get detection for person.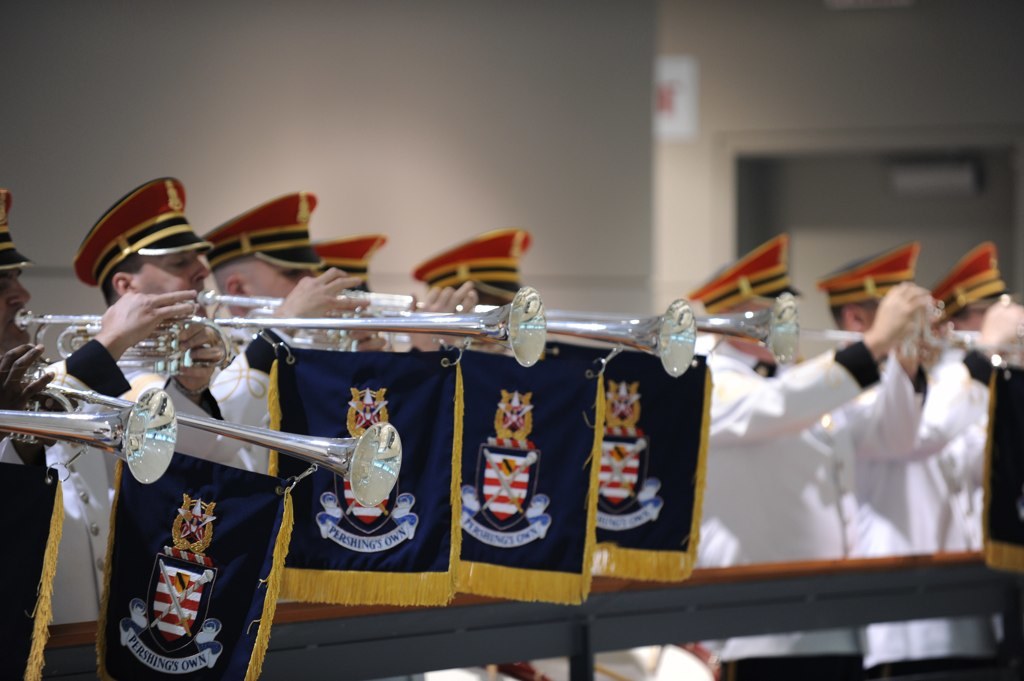
Detection: bbox=(694, 234, 936, 680).
